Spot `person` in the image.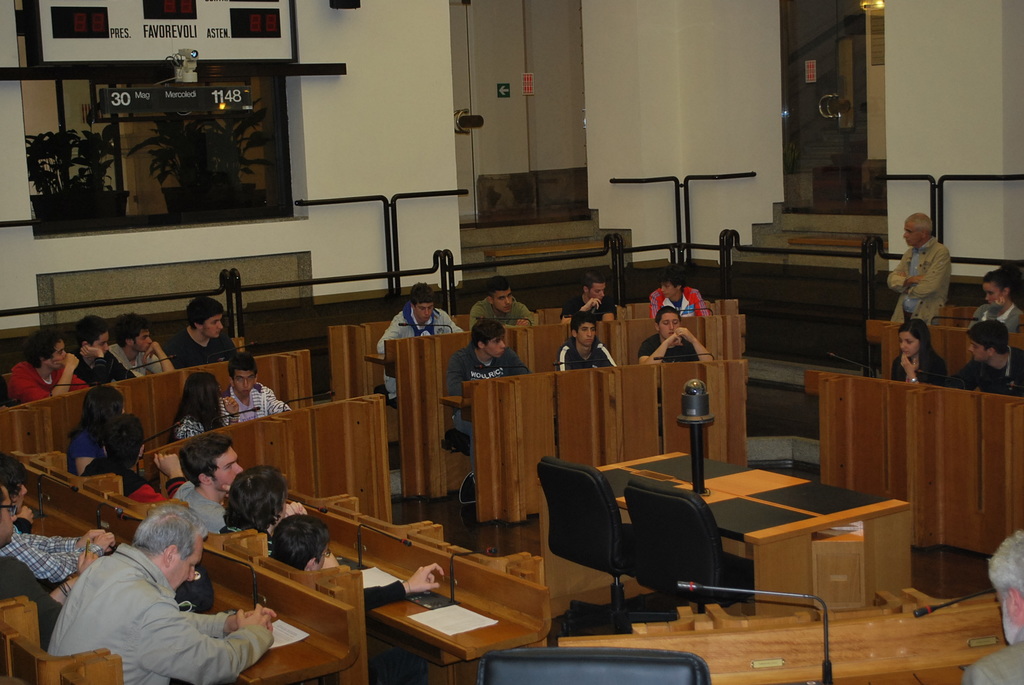
`person` found at [left=381, top=282, right=455, bottom=395].
